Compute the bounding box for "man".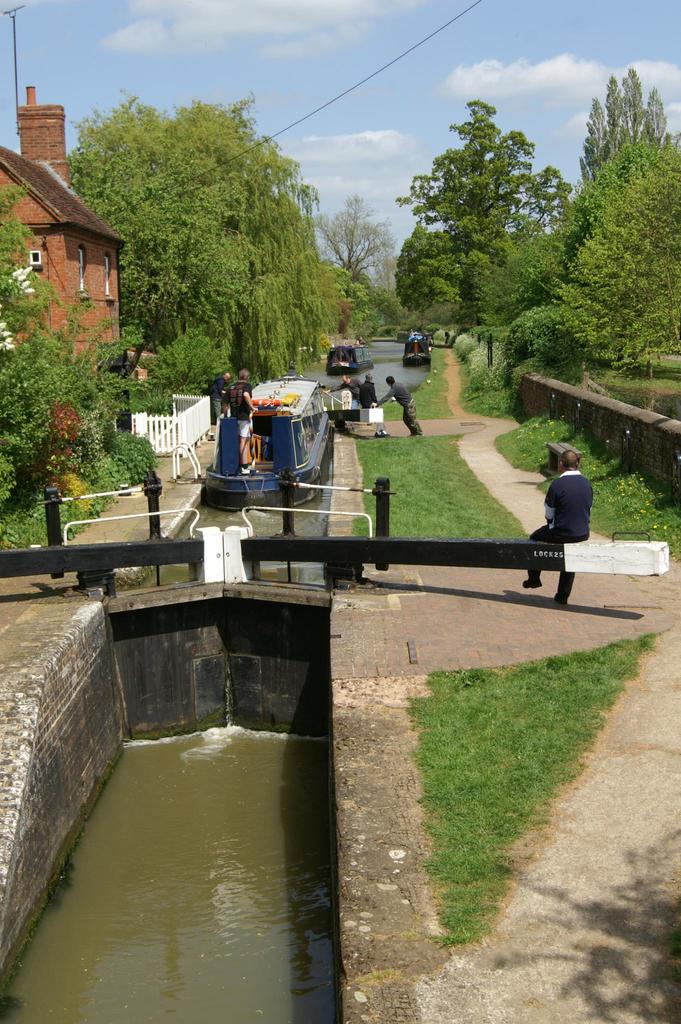
<bbox>330, 373, 357, 397</bbox>.
